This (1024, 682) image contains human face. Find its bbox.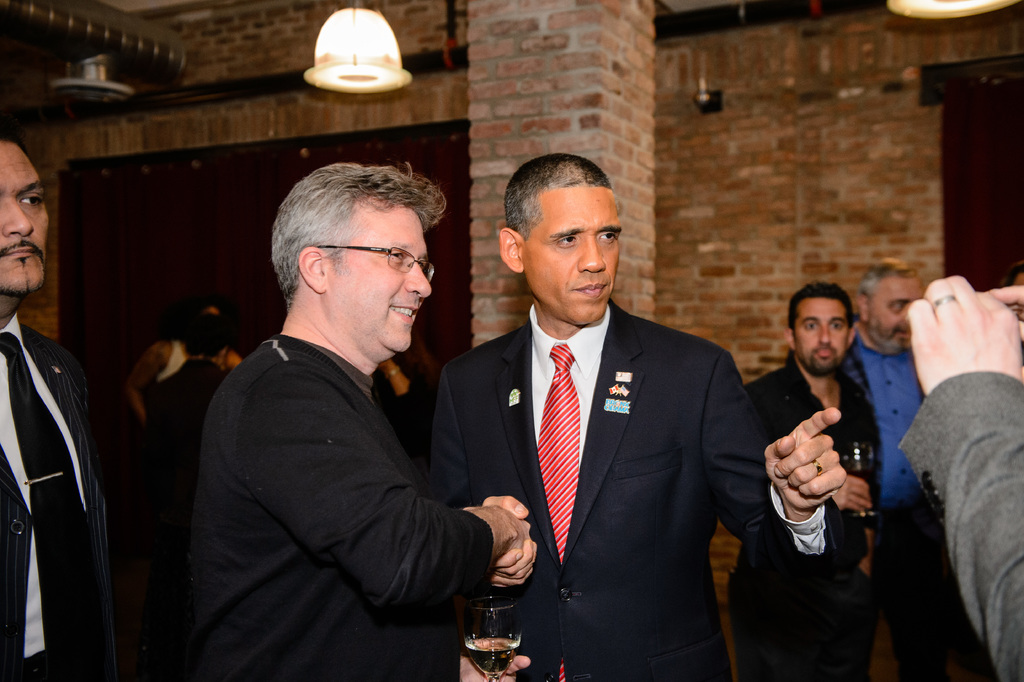
Rect(326, 200, 422, 355).
